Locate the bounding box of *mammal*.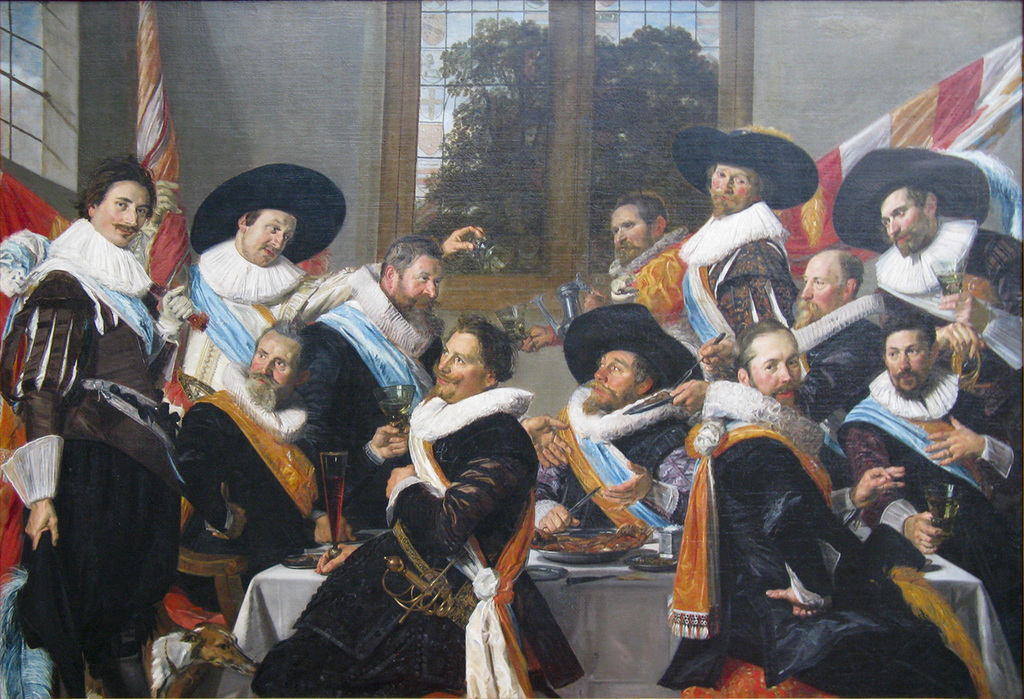
Bounding box: (left=180, top=318, right=414, bottom=571).
